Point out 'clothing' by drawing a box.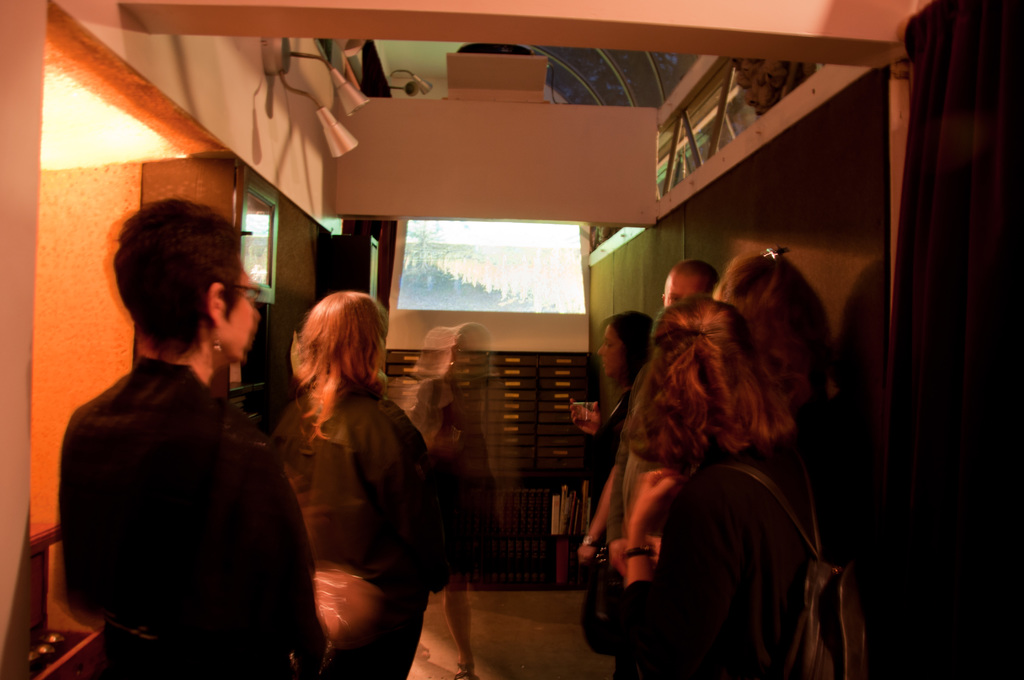
<box>588,382,636,509</box>.
